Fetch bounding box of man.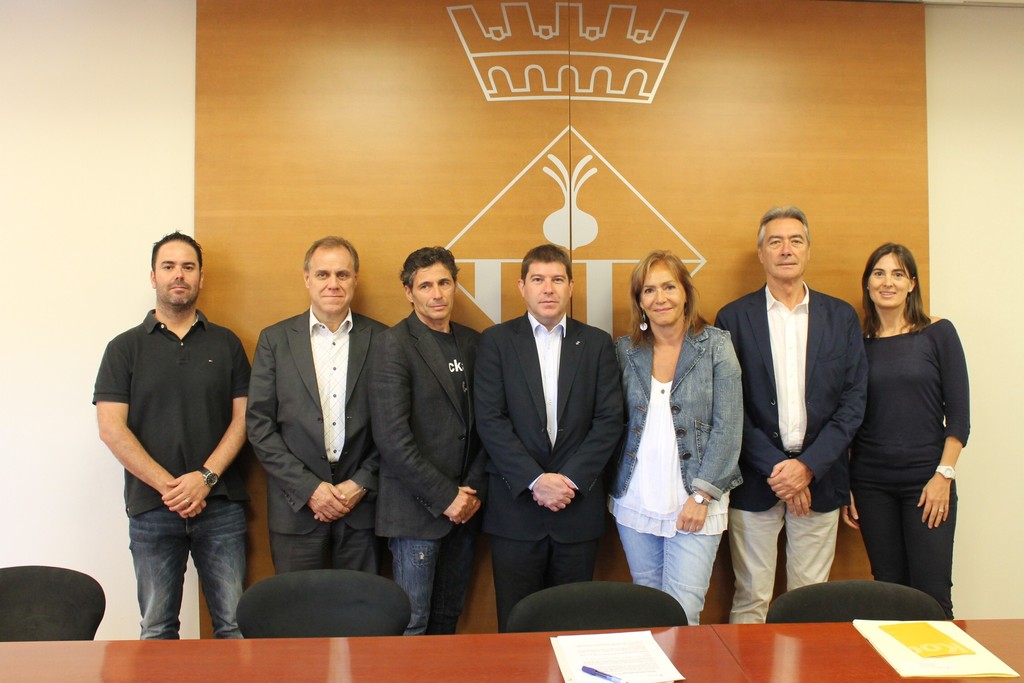
Bbox: box=[716, 204, 866, 627].
